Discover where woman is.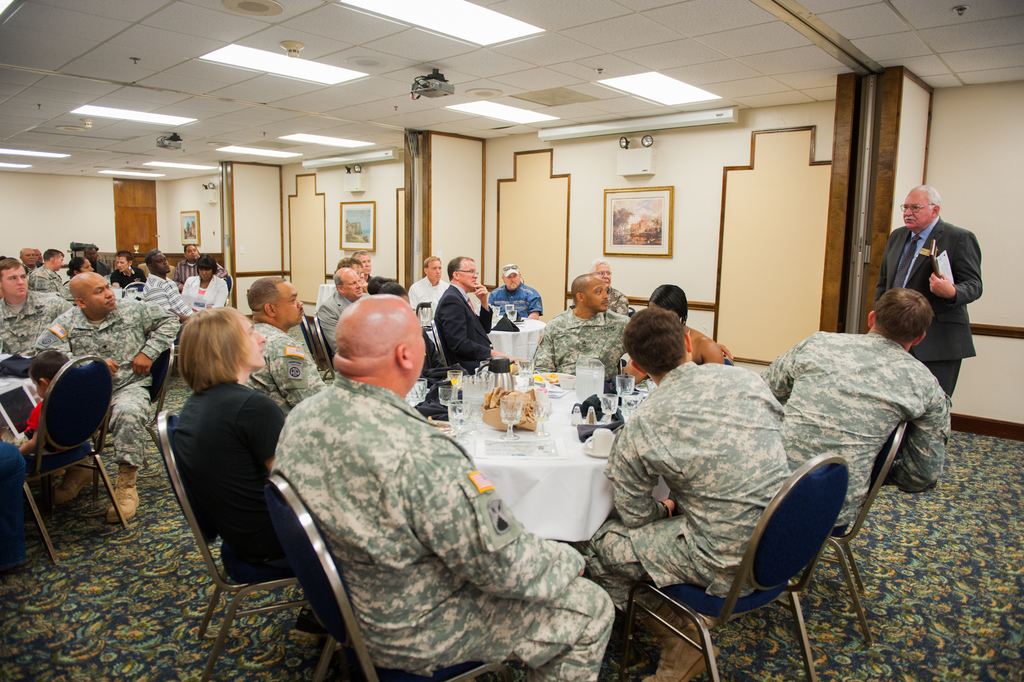
Discovered at [176, 257, 228, 325].
